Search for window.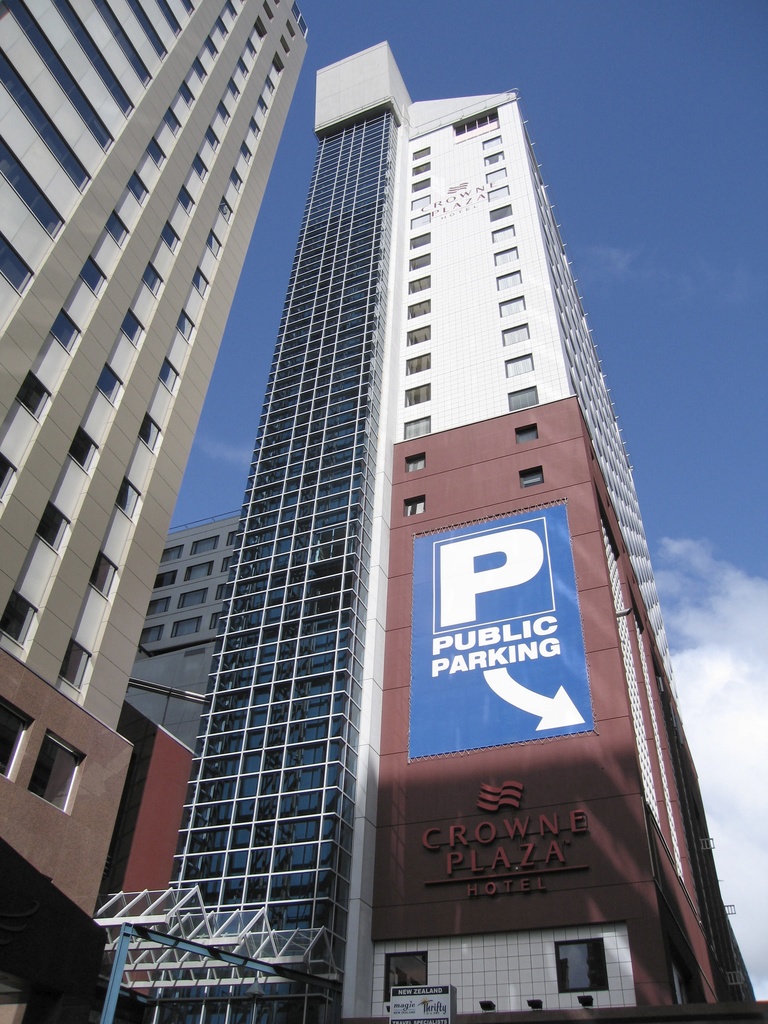
Found at detection(202, 33, 221, 58).
